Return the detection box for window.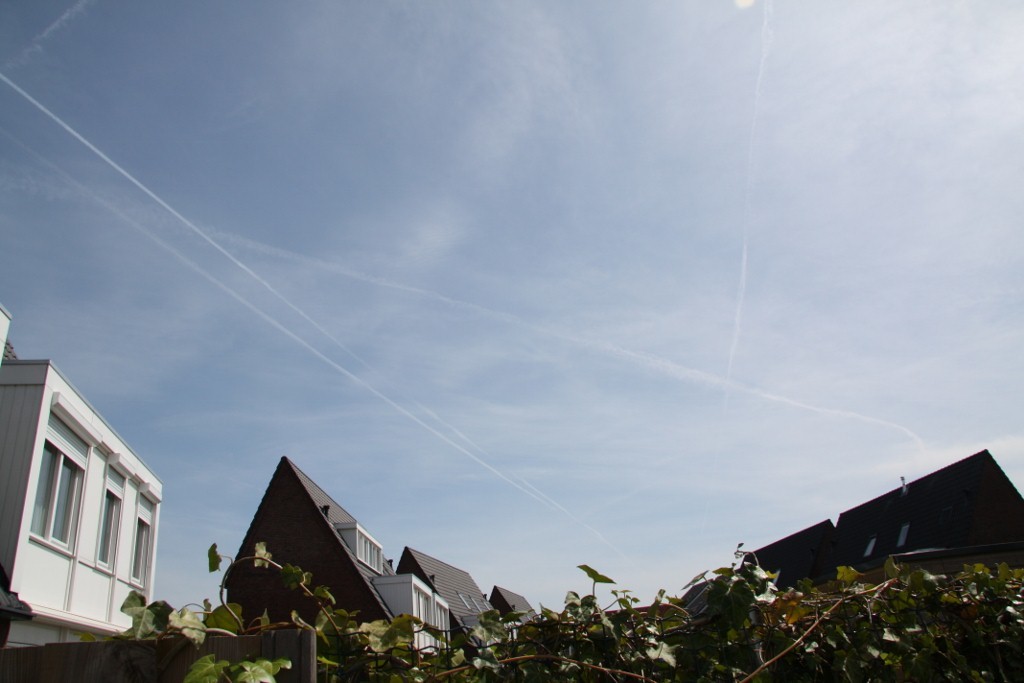
bbox=(389, 576, 453, 658).
